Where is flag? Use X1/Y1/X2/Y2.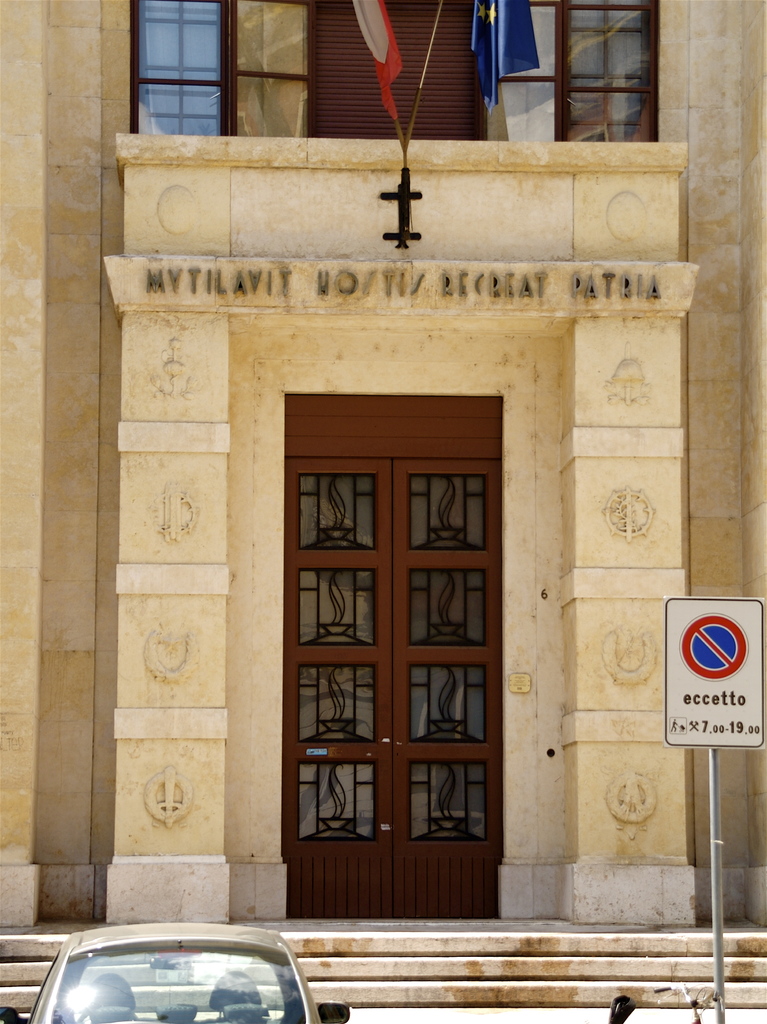
471/0/535/109.
